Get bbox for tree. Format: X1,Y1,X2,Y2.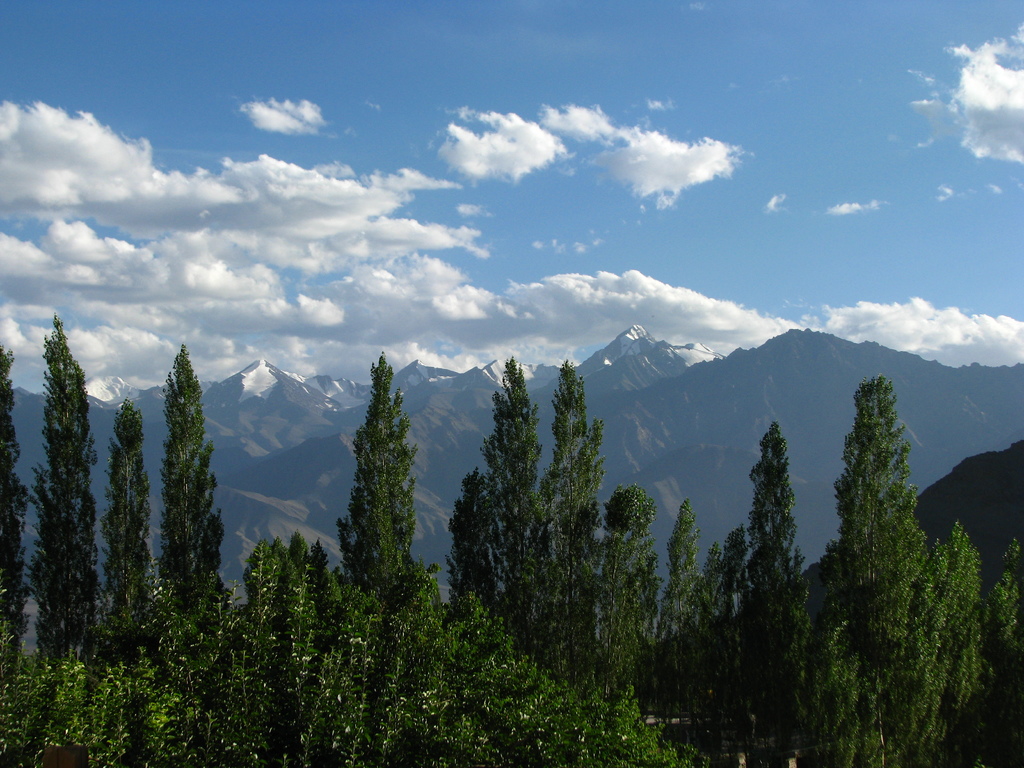
983,534,1023,767.
